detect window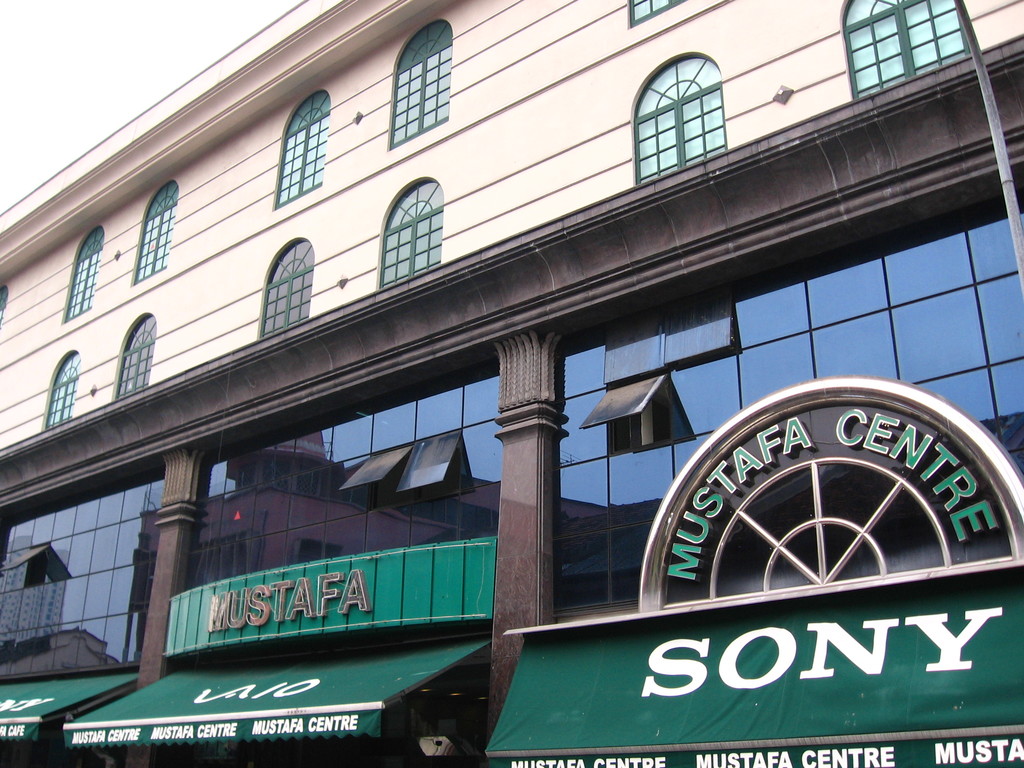
(left=244, top=233, right=327, bottom=343)
